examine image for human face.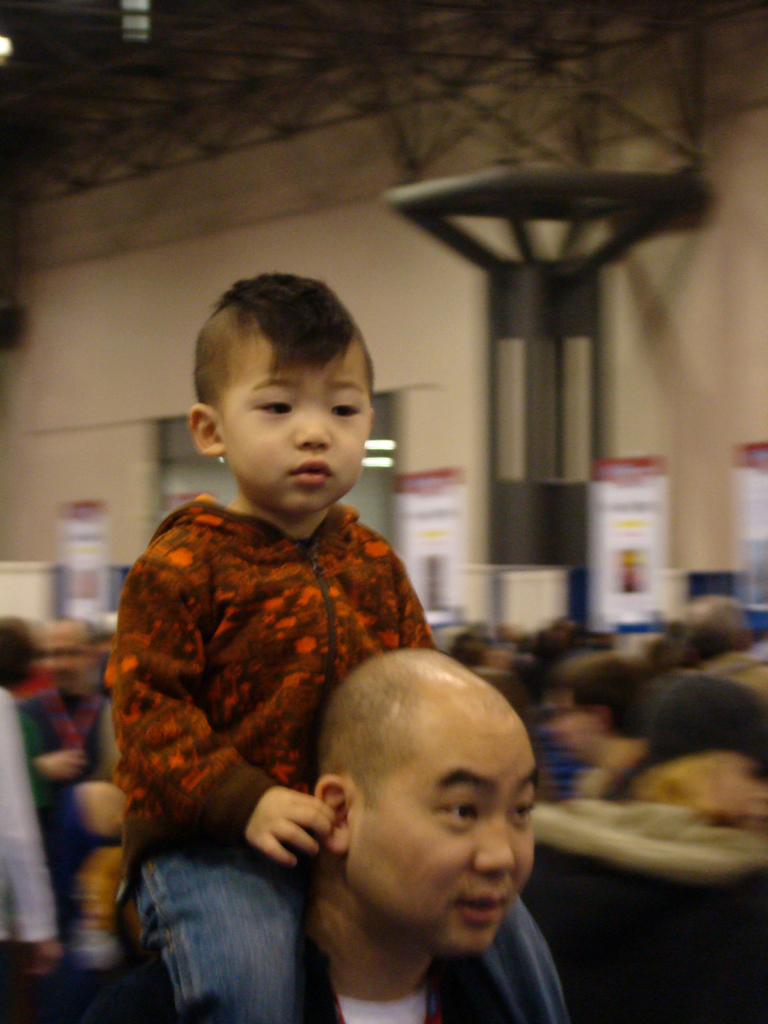
Examination result: locate(219, 342, 373, 515).
